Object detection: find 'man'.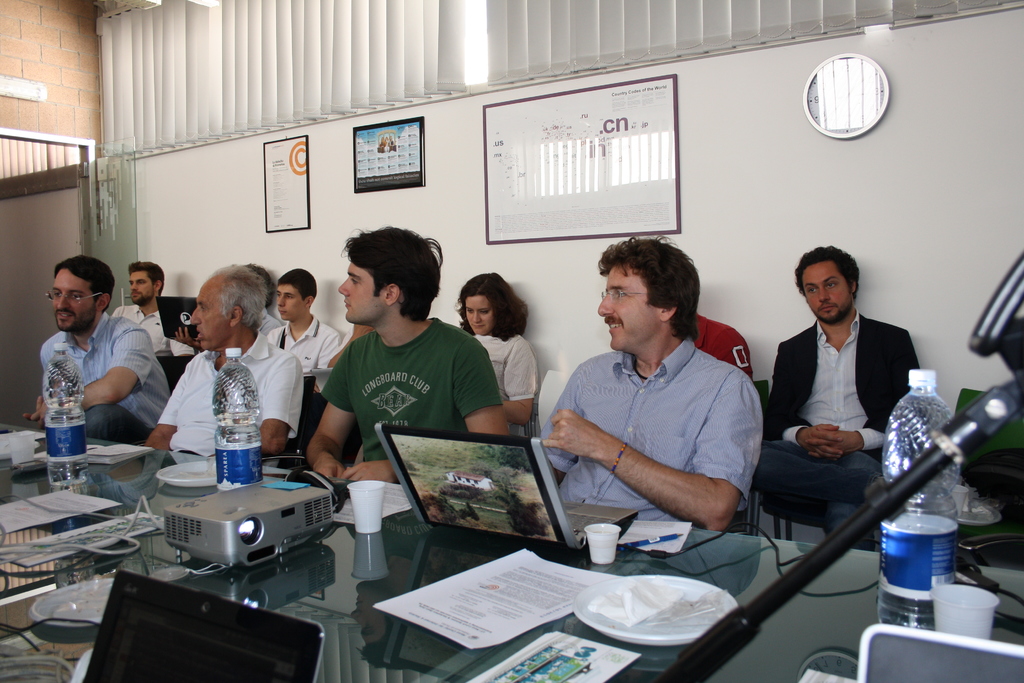
crop(753, 242, 934, 542).
